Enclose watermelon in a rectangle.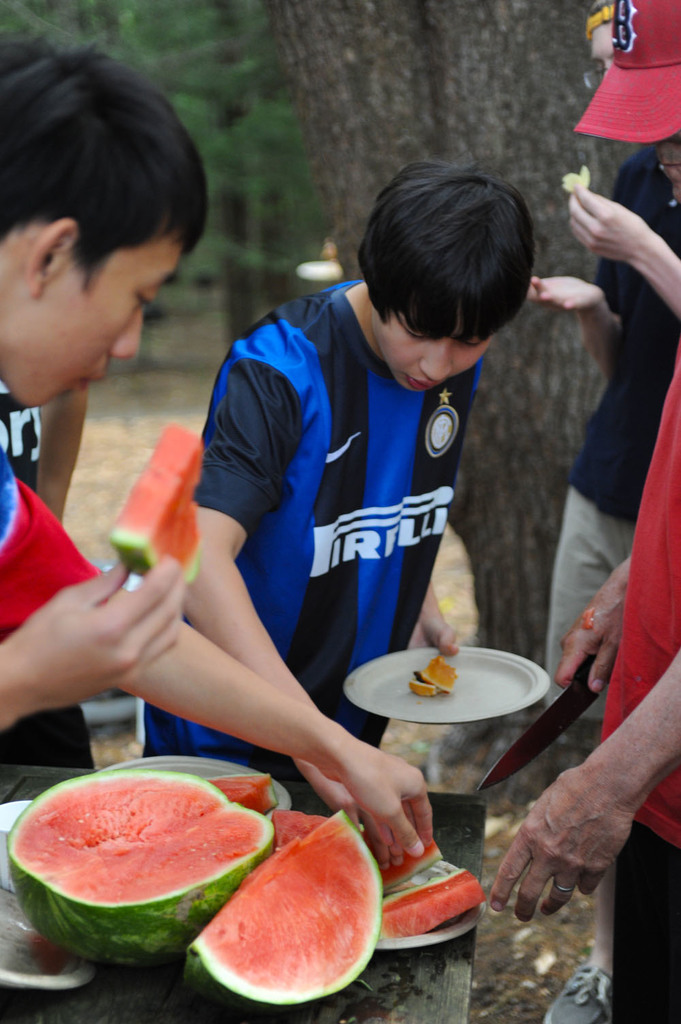
crop(381, 841, 445, 892).
